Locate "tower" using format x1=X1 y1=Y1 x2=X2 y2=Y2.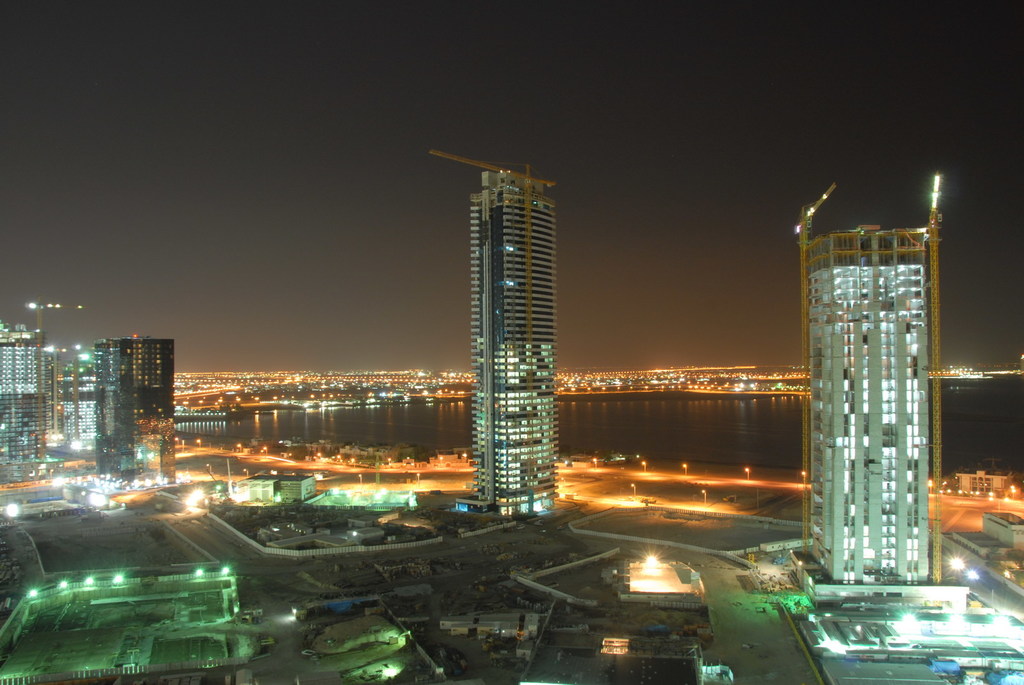
x1=433 y1=157 x2=589 y2=523.
